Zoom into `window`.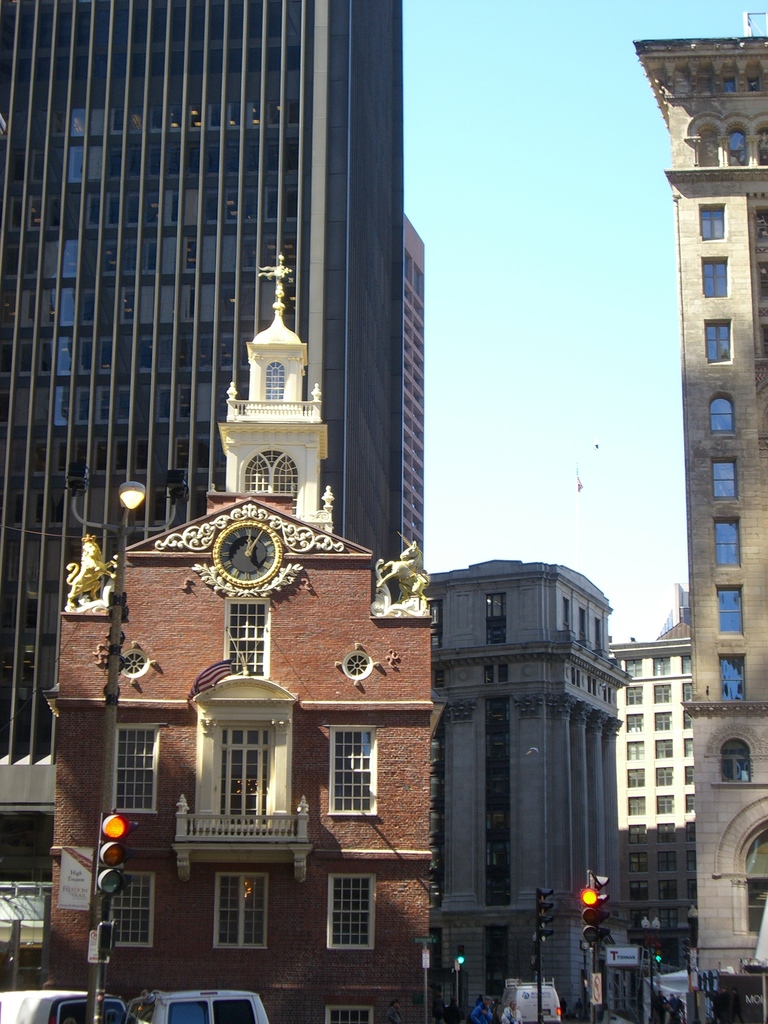
Zoom target: region(635, 877, 649, 901).
